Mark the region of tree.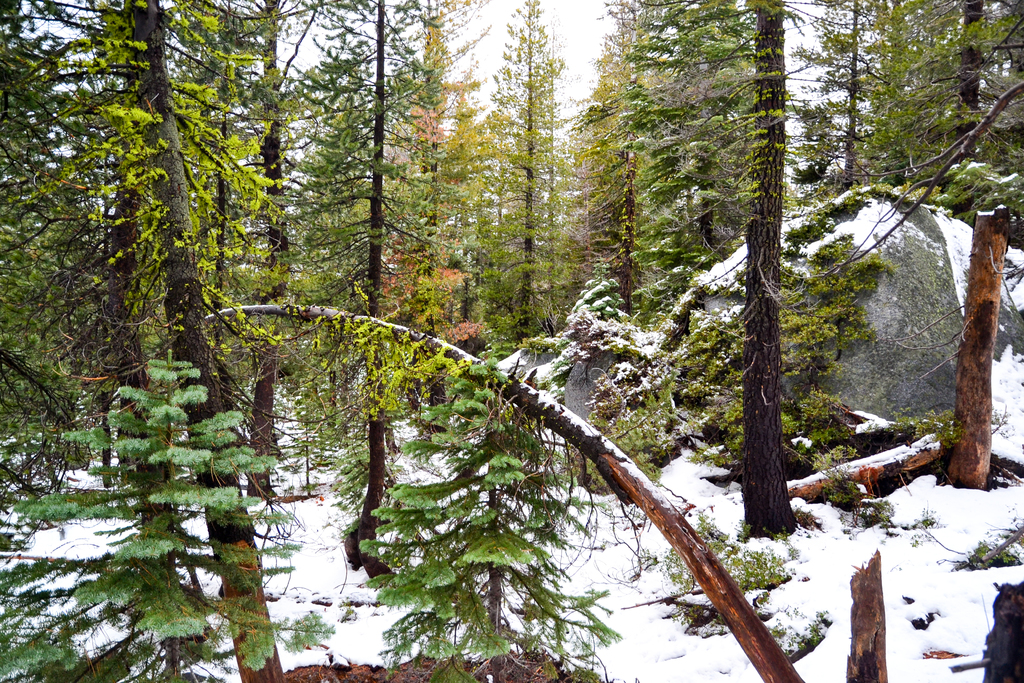
Region: (left=813, top=0, right=1023, bottom=498).
